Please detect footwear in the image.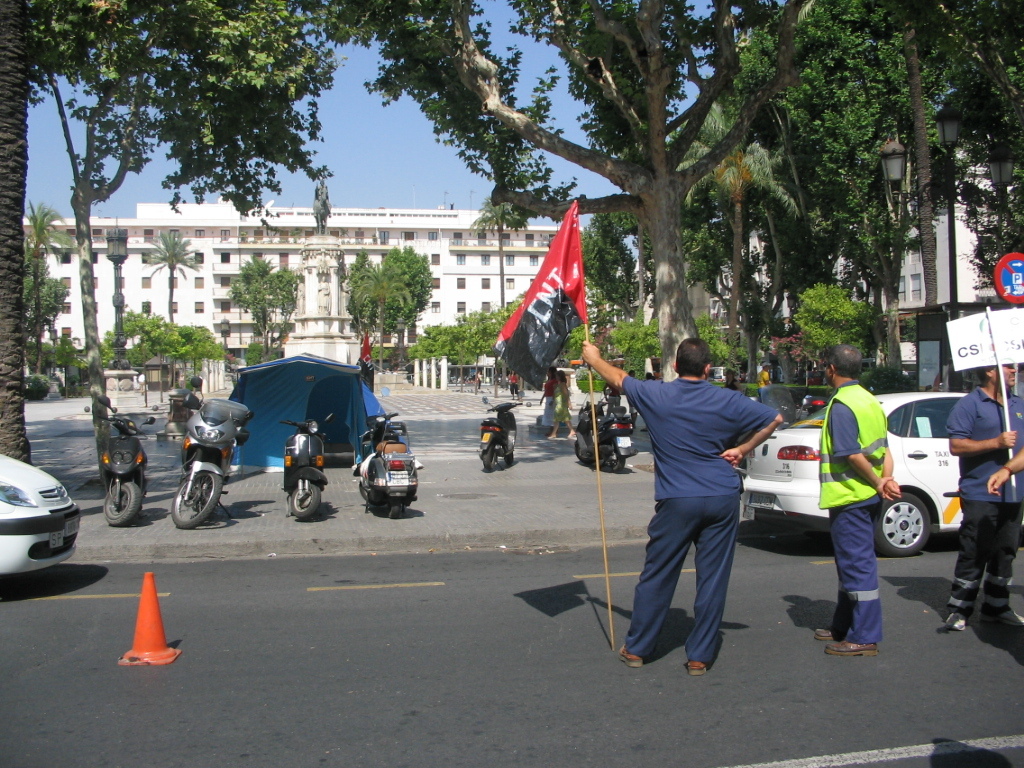
region(941, 613, 962, 630).
